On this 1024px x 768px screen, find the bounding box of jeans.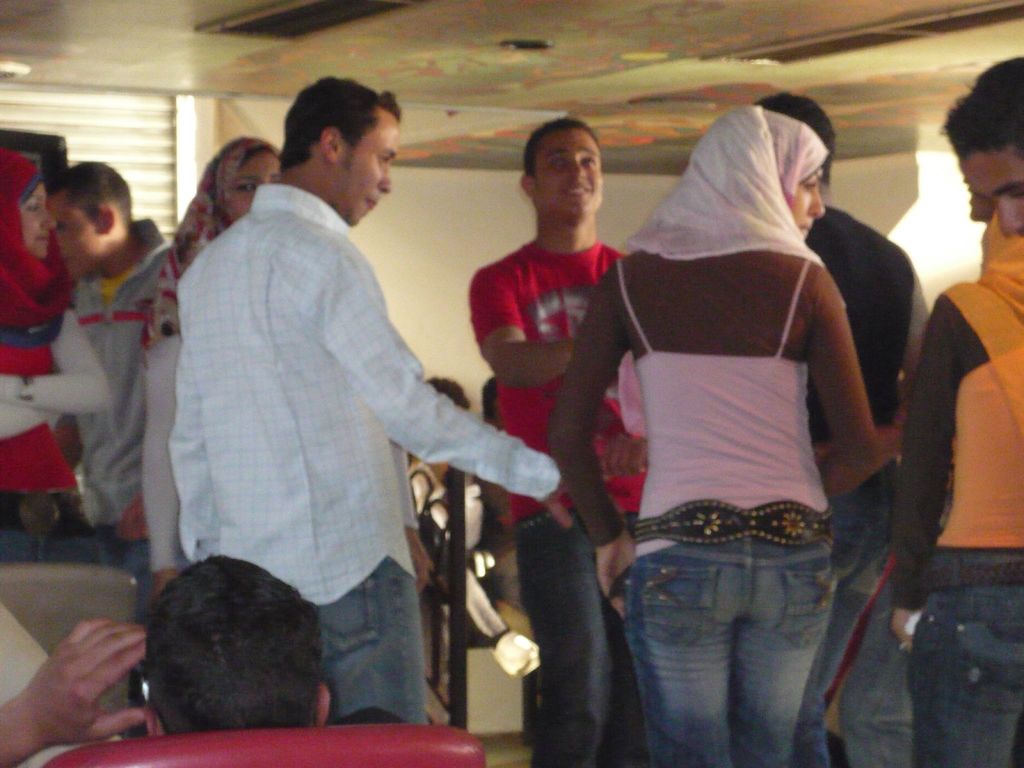
Bounding box: crop(96, 525, 152, 568).
